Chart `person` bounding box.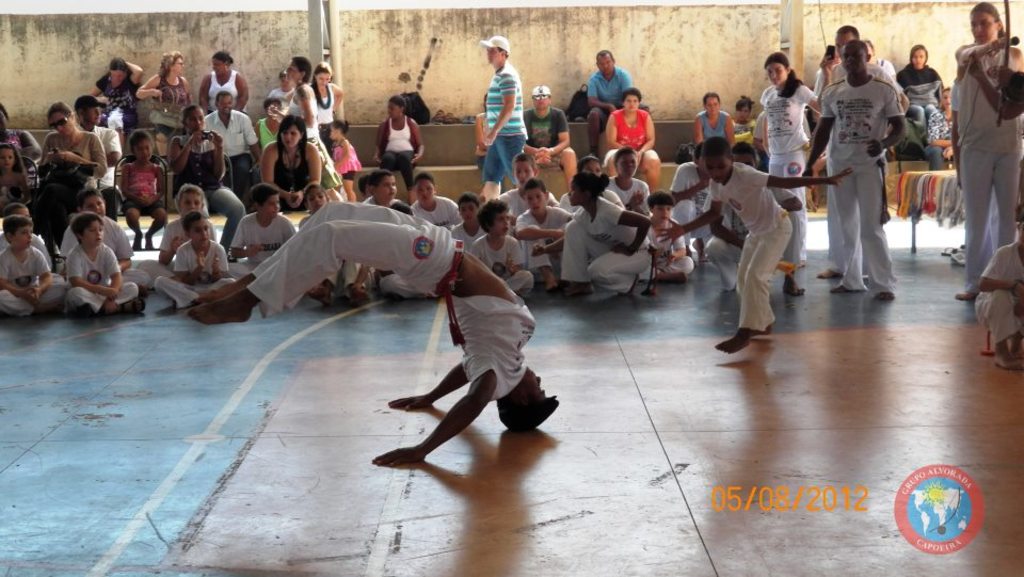
Charted: [left=257, top=114, right=323, bottom=193].
